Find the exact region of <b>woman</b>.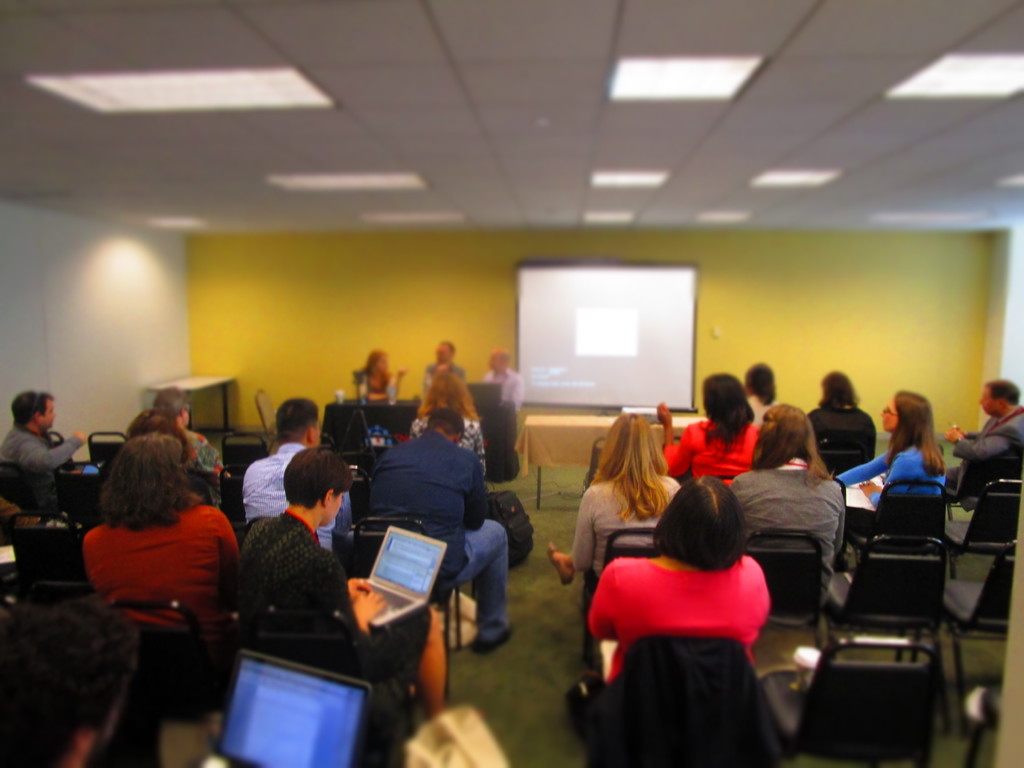
Exact region: detection(586, 451, 799, 748).
